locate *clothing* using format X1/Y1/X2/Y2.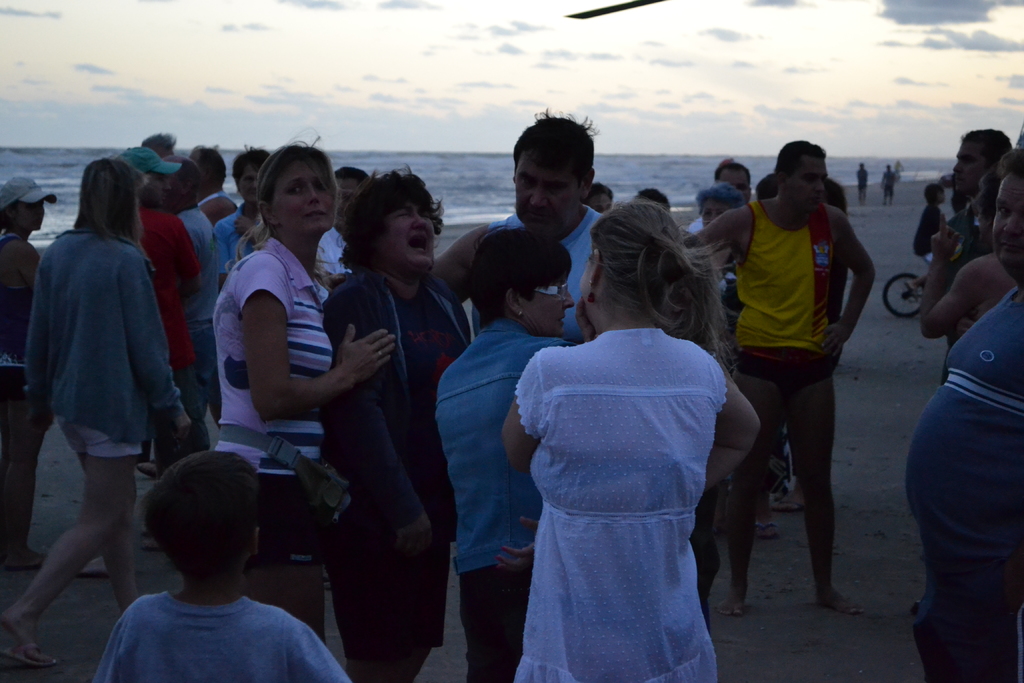
489/199/607/336.
